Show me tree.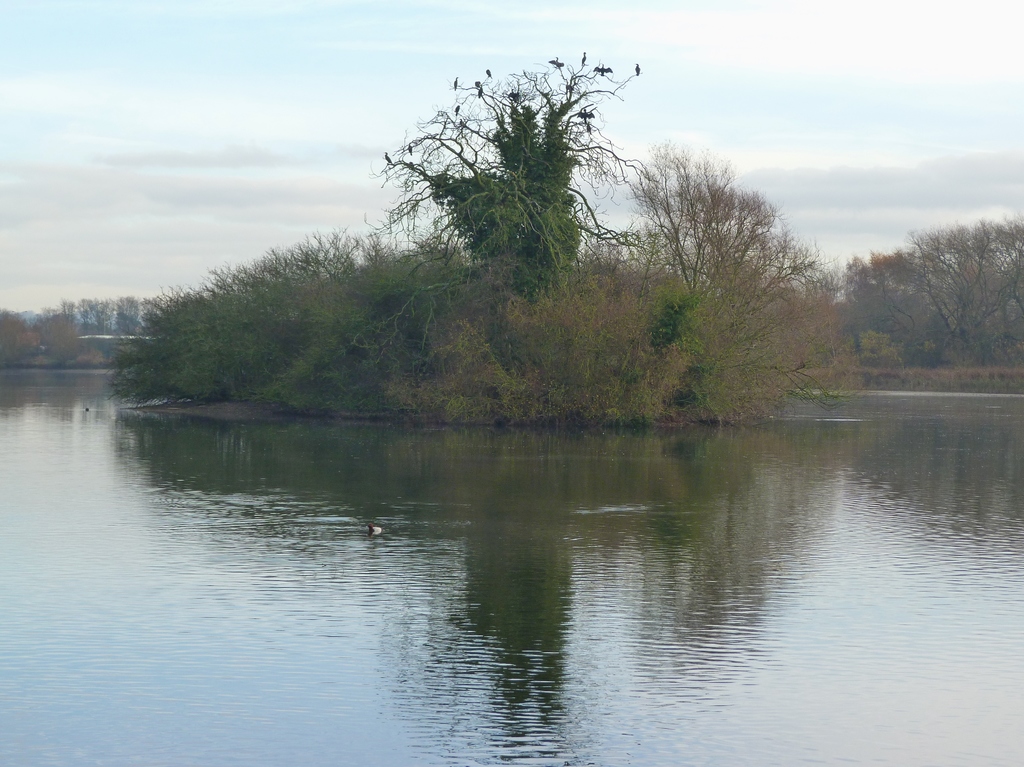
tree is here: region(390, 76, 617, 300).
